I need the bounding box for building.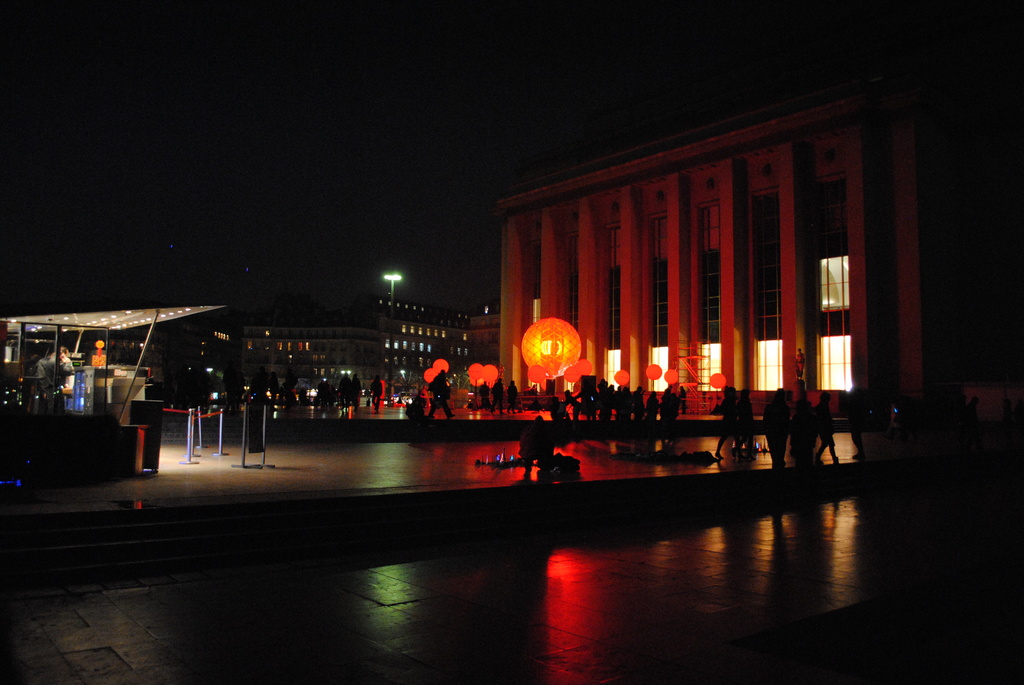
Here it is: [240,287,497,403].
